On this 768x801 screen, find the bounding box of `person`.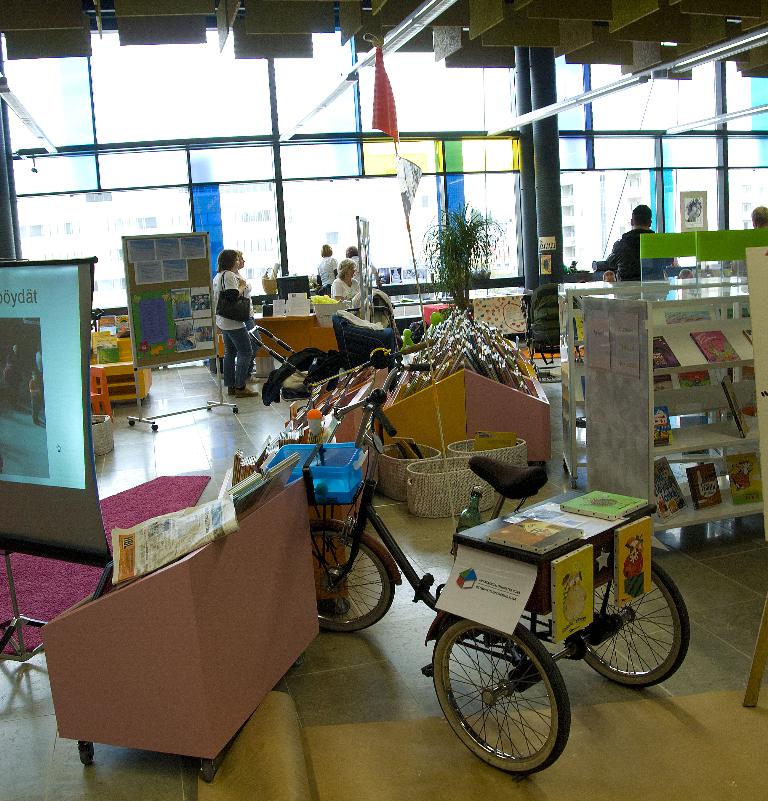
Bounding box: {"left": 331, "top": 257, "right": 359, "bottom": 298}.
